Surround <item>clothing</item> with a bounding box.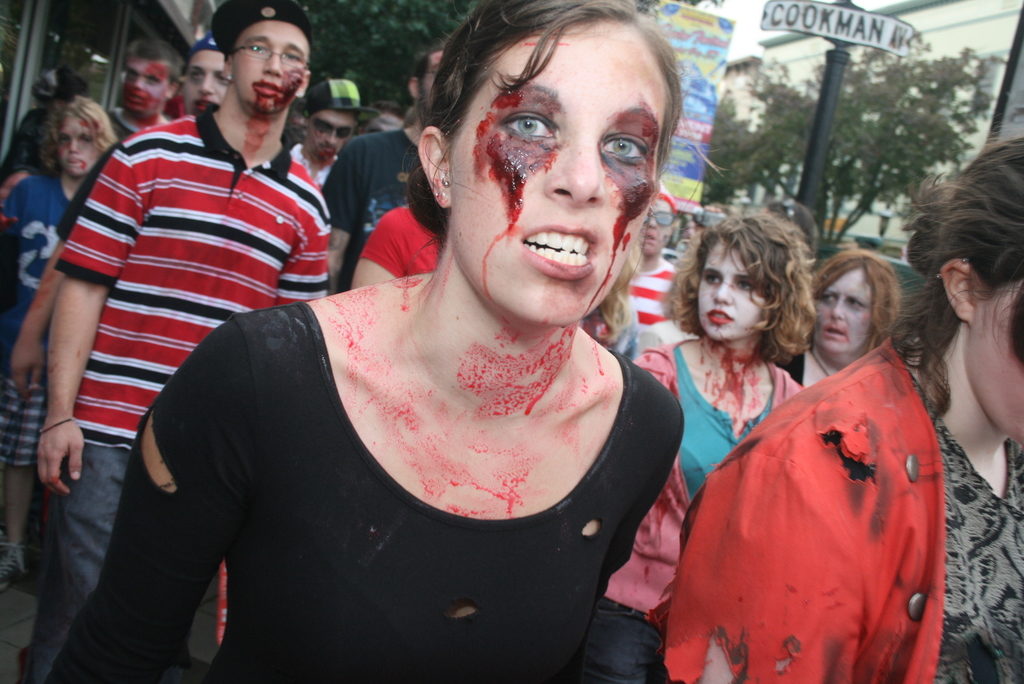
box=[627, 256, 687, 341].
